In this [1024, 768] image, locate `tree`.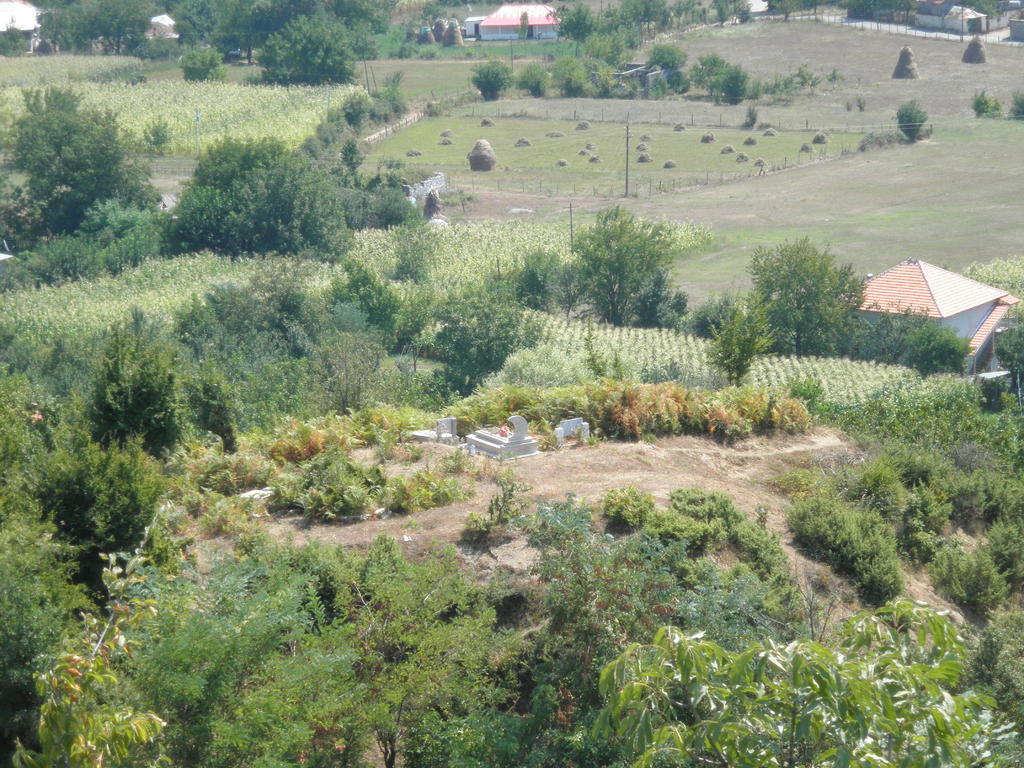
Bounding box: [left=897, top=100, right=927, bottom=140].
